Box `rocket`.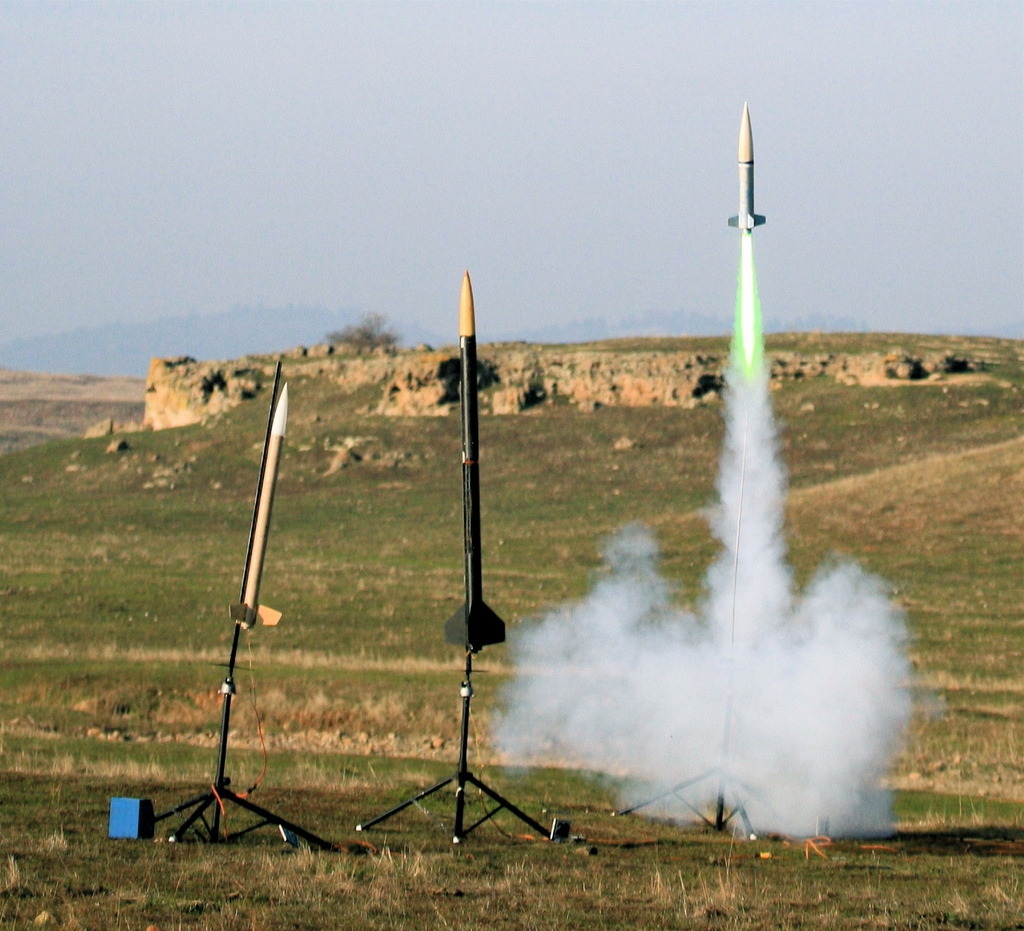
bbox=(233, 382, 286, 626).
